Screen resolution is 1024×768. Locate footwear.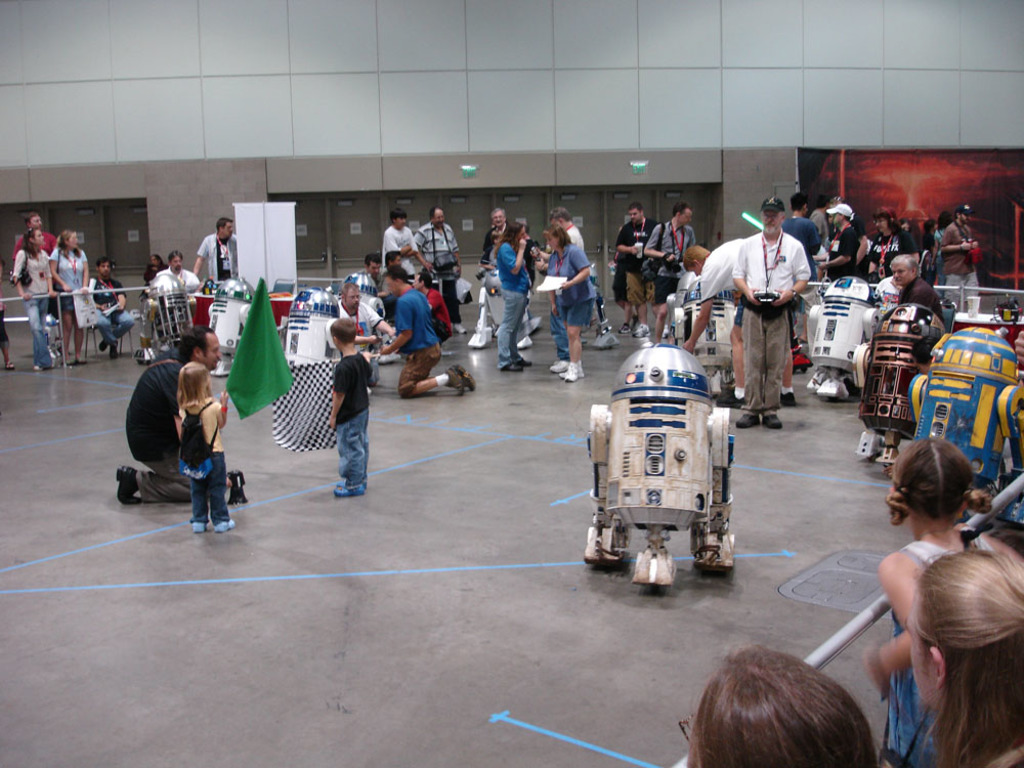
<bbox>61, 355, 75, 366</bbox>.
